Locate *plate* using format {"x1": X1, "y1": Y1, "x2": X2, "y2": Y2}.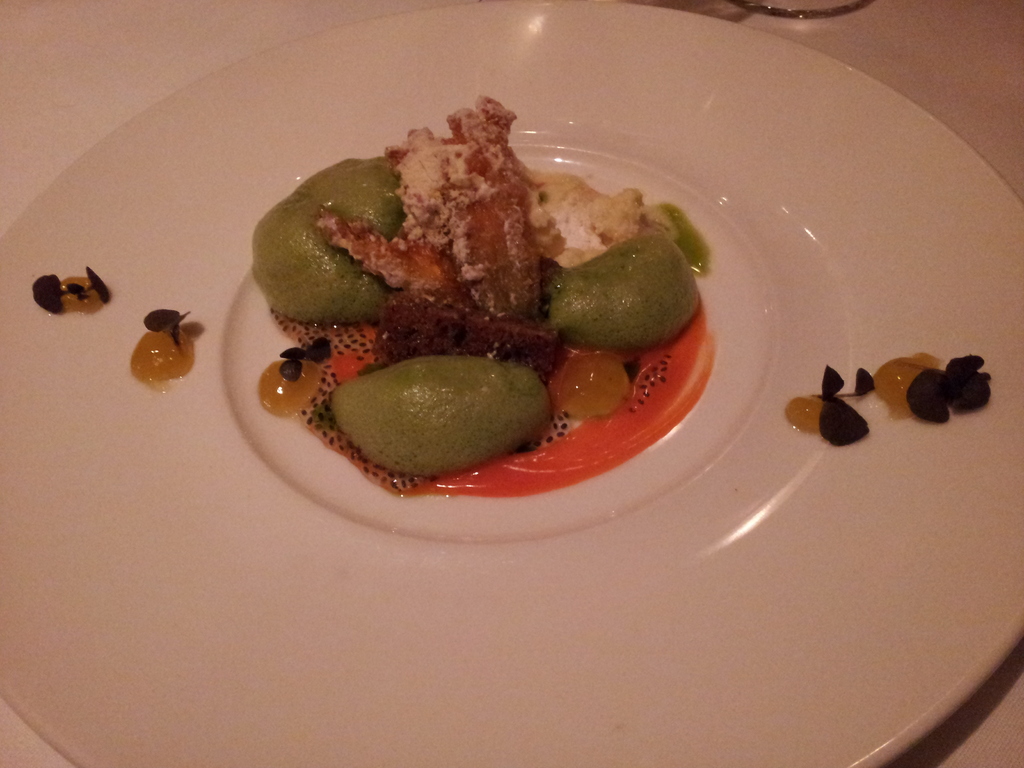
{"x1": 0, "y1": 0, "x2": 1023, "y2": 767}.
